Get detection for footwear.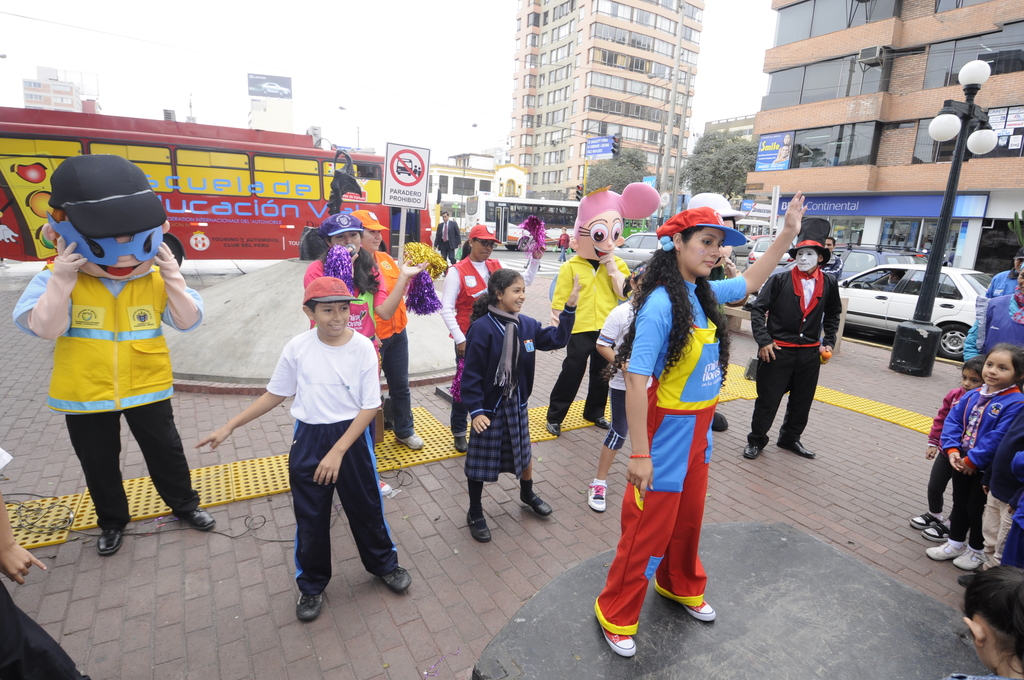
Detection: <region>394, 432, 423, 446</region>.
